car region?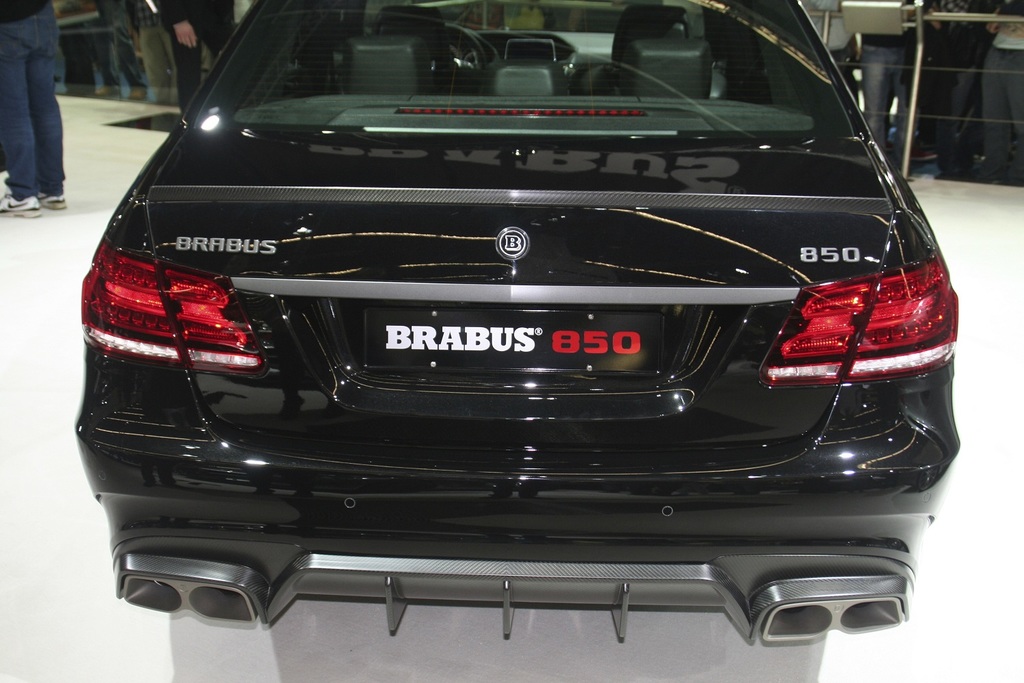
71,0,962,644
